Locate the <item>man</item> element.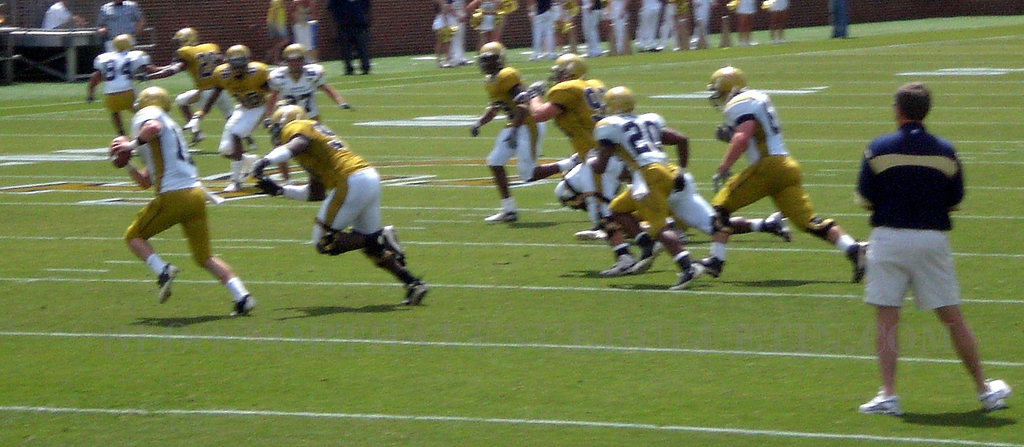
Element bbox: <region>583, 86, 712, 295</region>.
